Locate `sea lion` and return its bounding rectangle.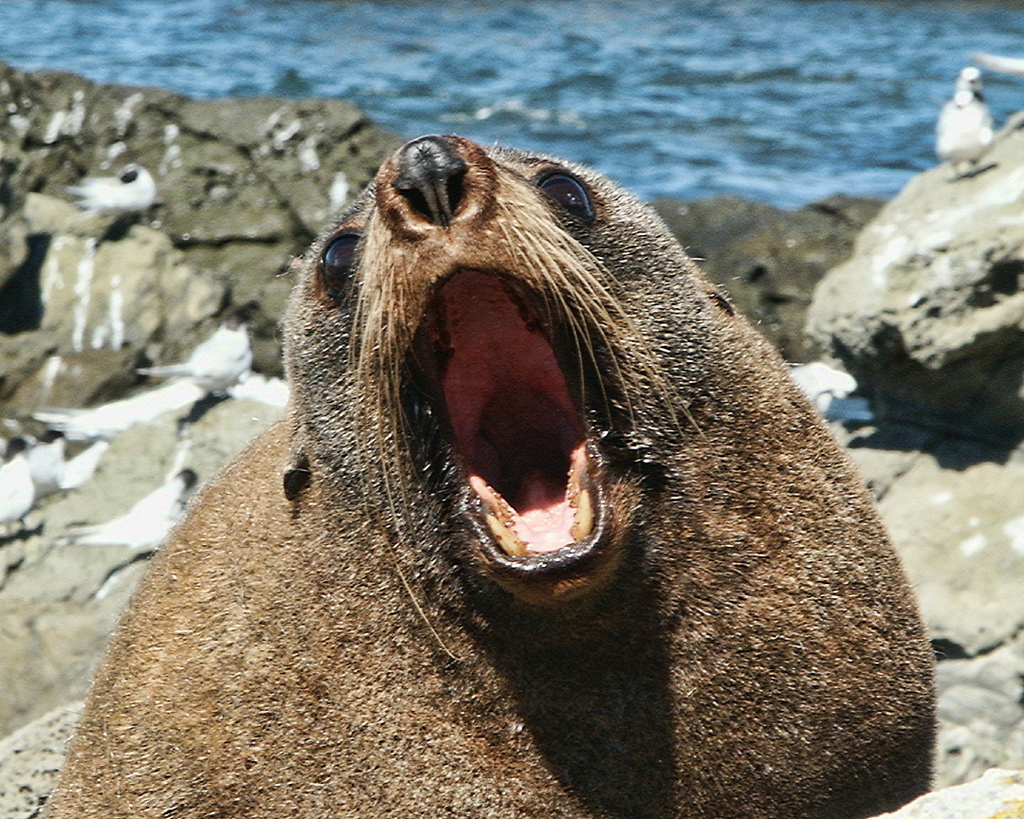
box(36, 136, 939, 818).
